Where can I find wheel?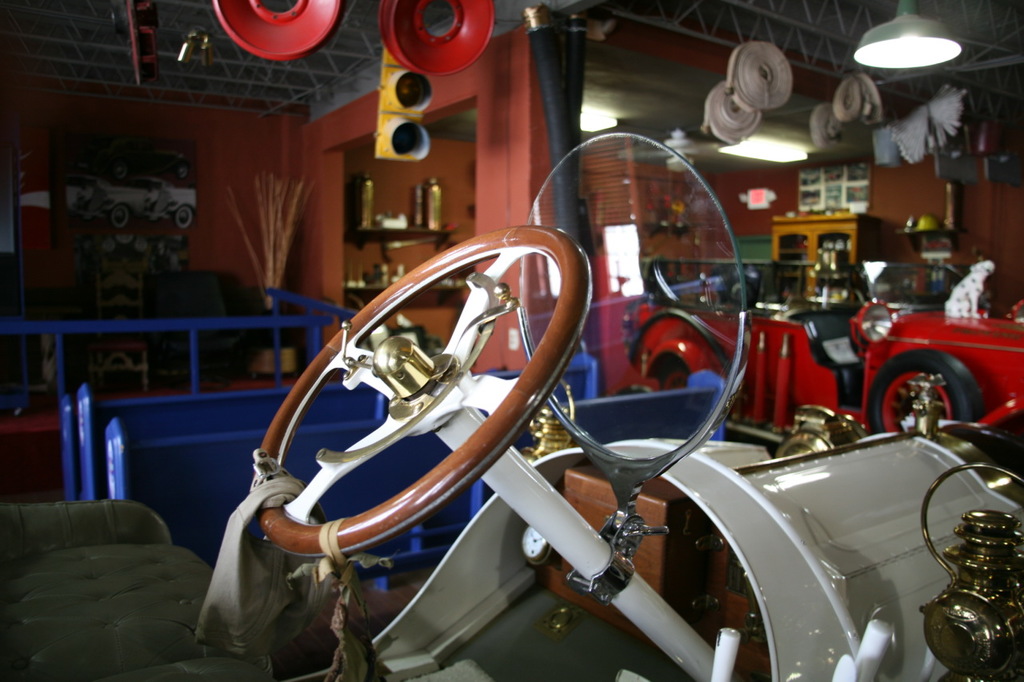
You can find it at 659/365/686/387.
